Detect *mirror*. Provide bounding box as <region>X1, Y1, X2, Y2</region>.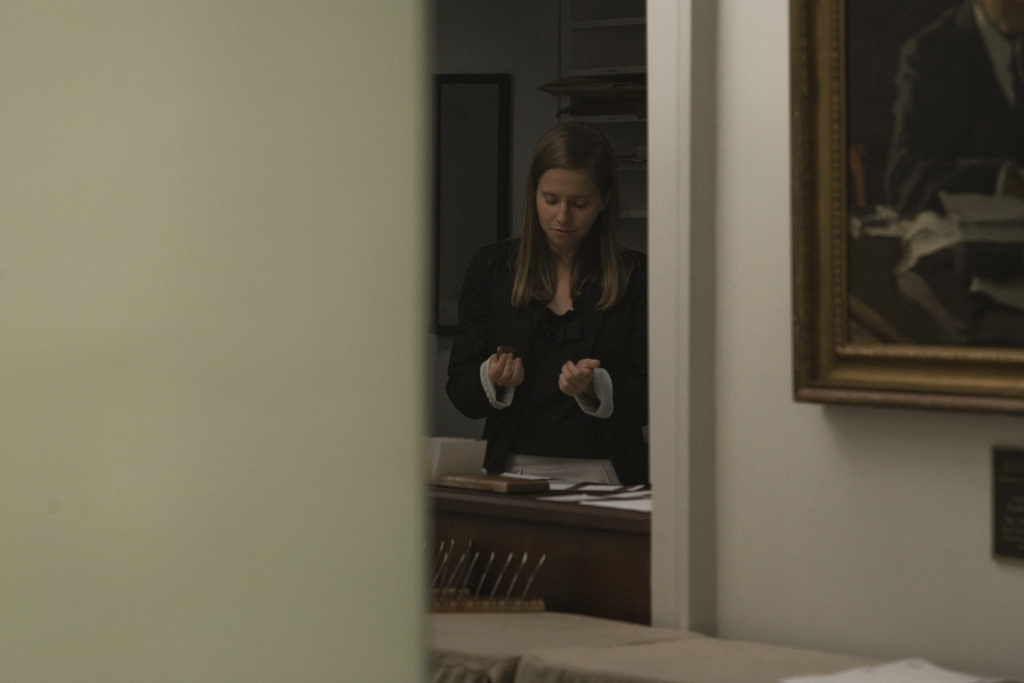
<region>430, 0, 648, 486</region>.
